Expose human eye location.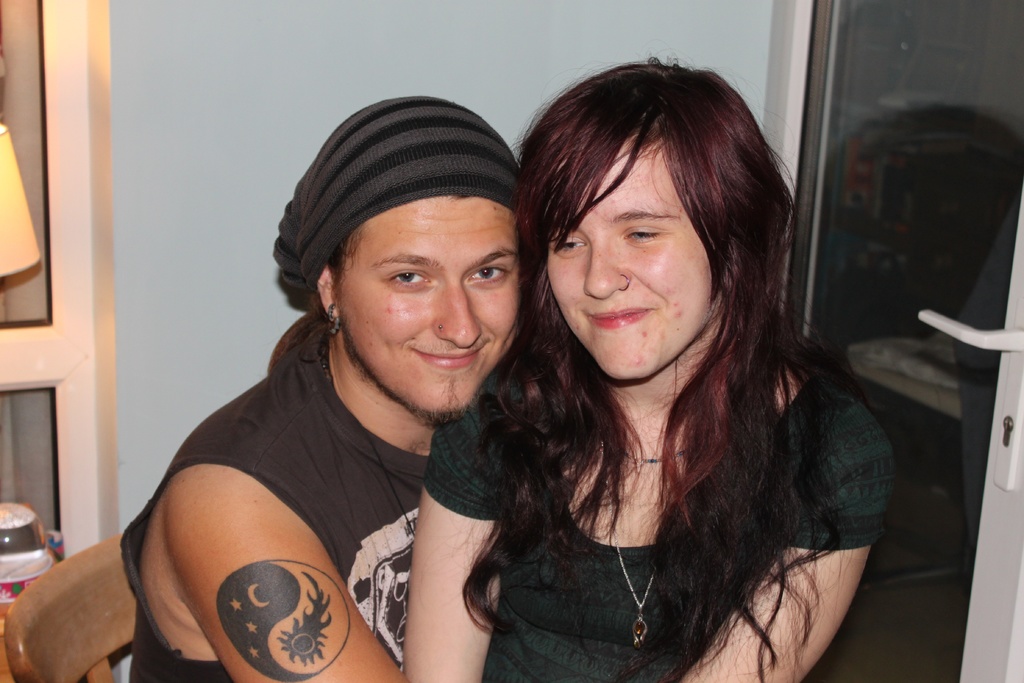
Exposed at {"x1": 380, "y1": 269, "x2": 435, "y2": 293}.
